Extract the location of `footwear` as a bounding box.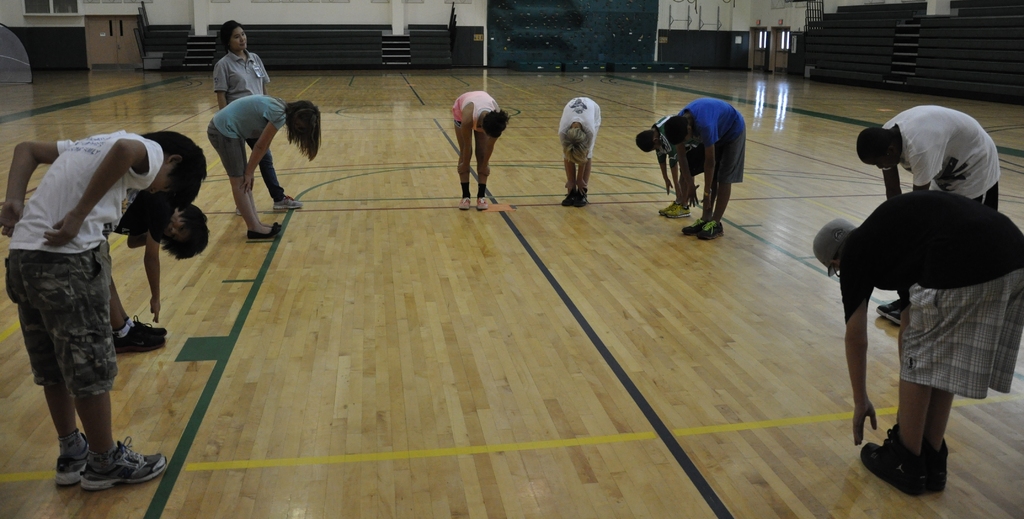
<bbox>860, 440, 921, 495</bbox>.
